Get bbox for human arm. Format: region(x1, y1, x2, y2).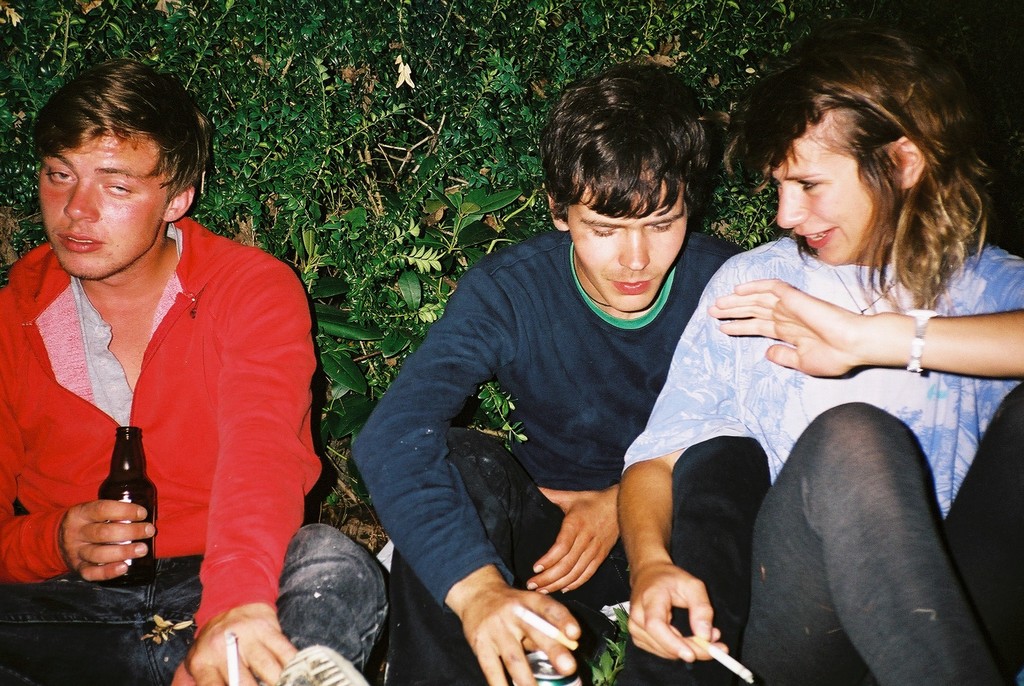
region(192, 245, 346, 671).
